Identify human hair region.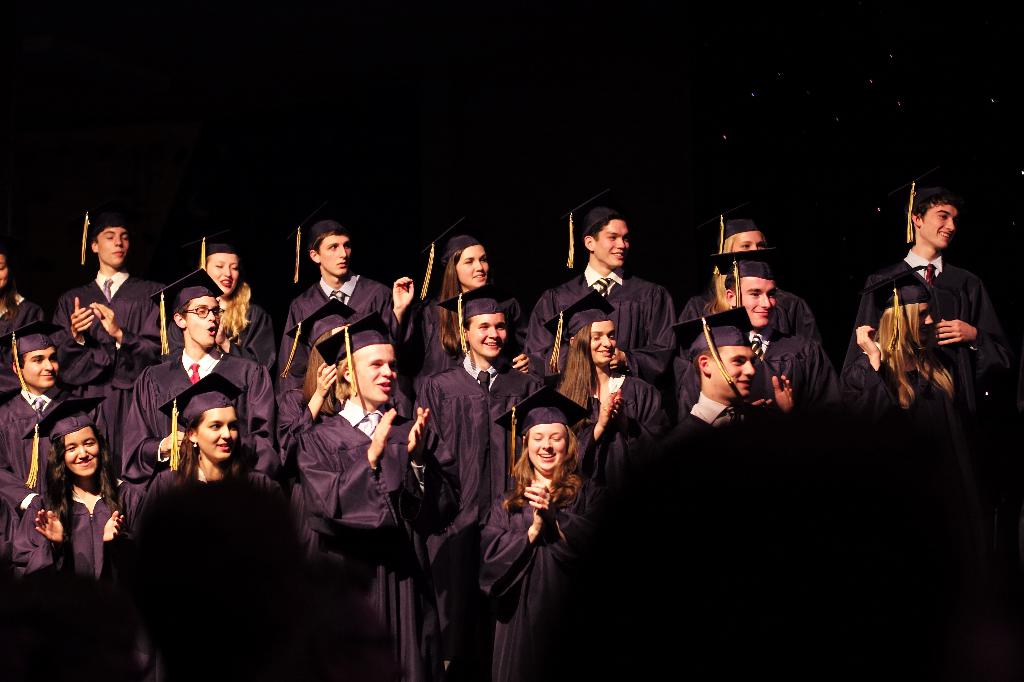
Region: pyautogui.locateOnScreen(38, 430, 75, 526).
